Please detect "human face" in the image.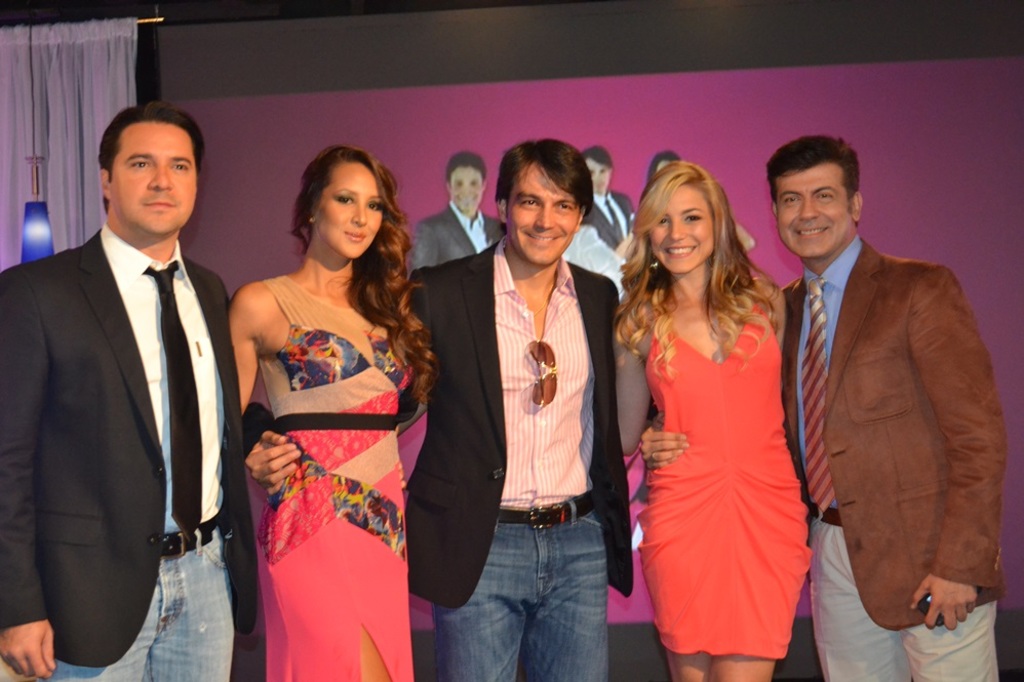
pyautogui.locateOnScreen(587, 158, 609, 197).
